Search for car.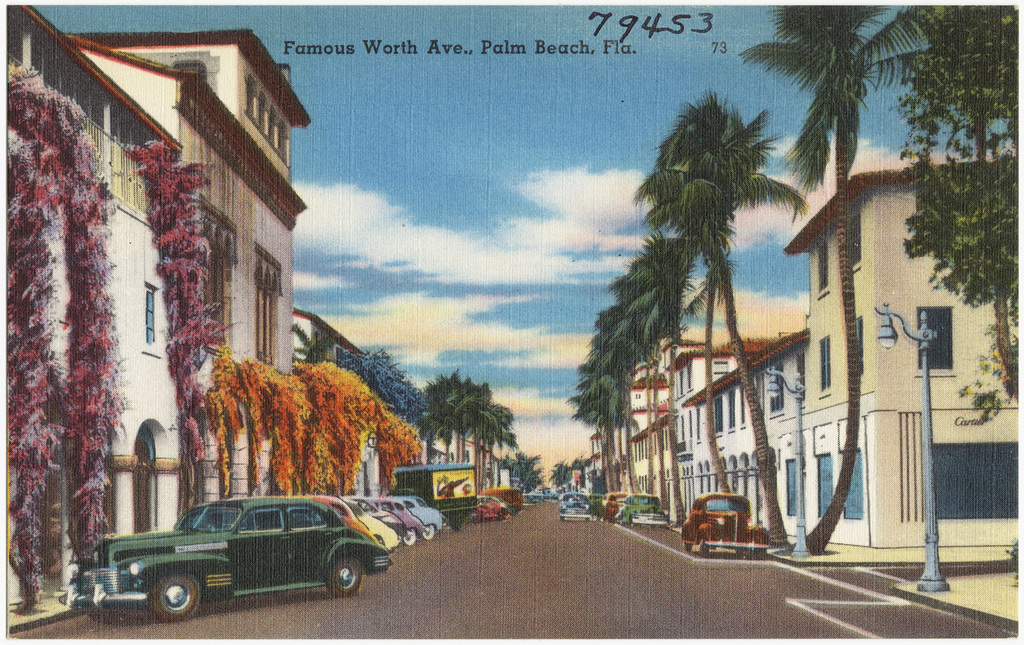
Found at <region>559, 491, 602, 518</region>.
